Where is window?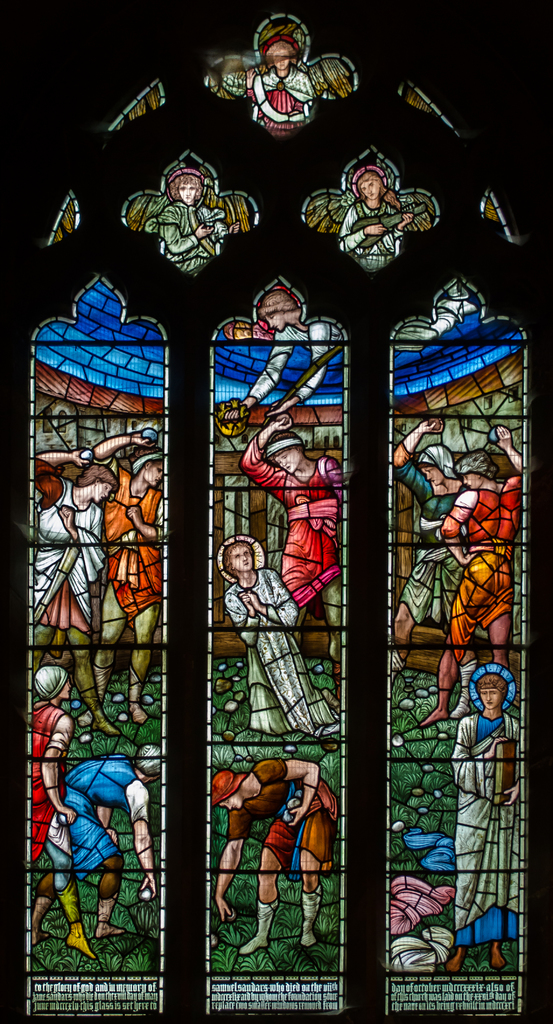
[x1=18, y1=47, x2=552, y2=1018].
